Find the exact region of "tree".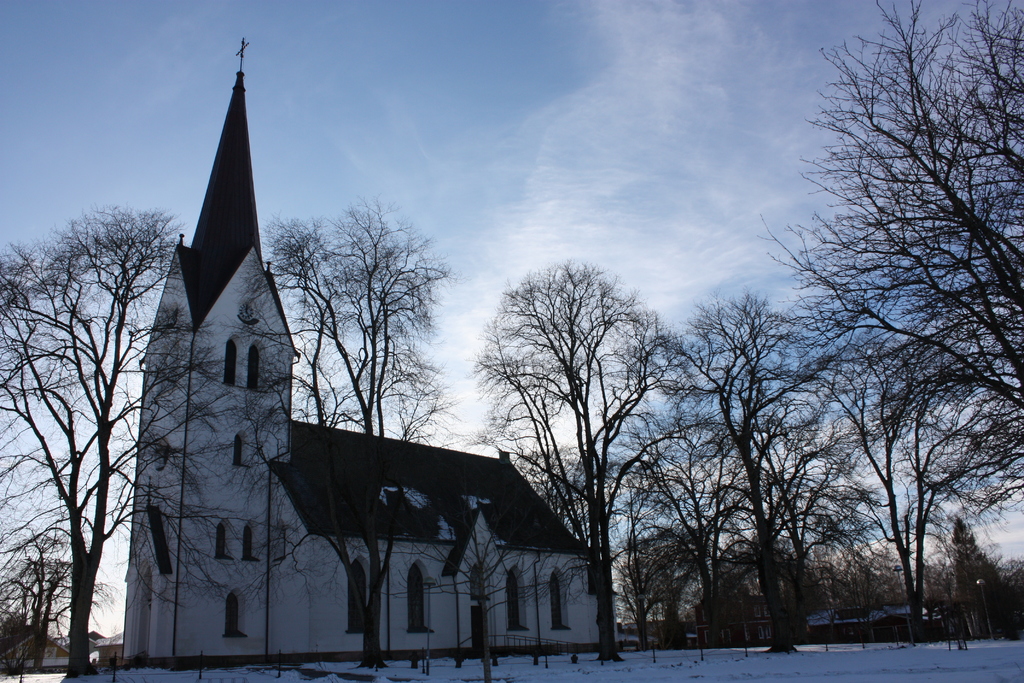
Exact region: crop(939, 520, 1023, 648).
